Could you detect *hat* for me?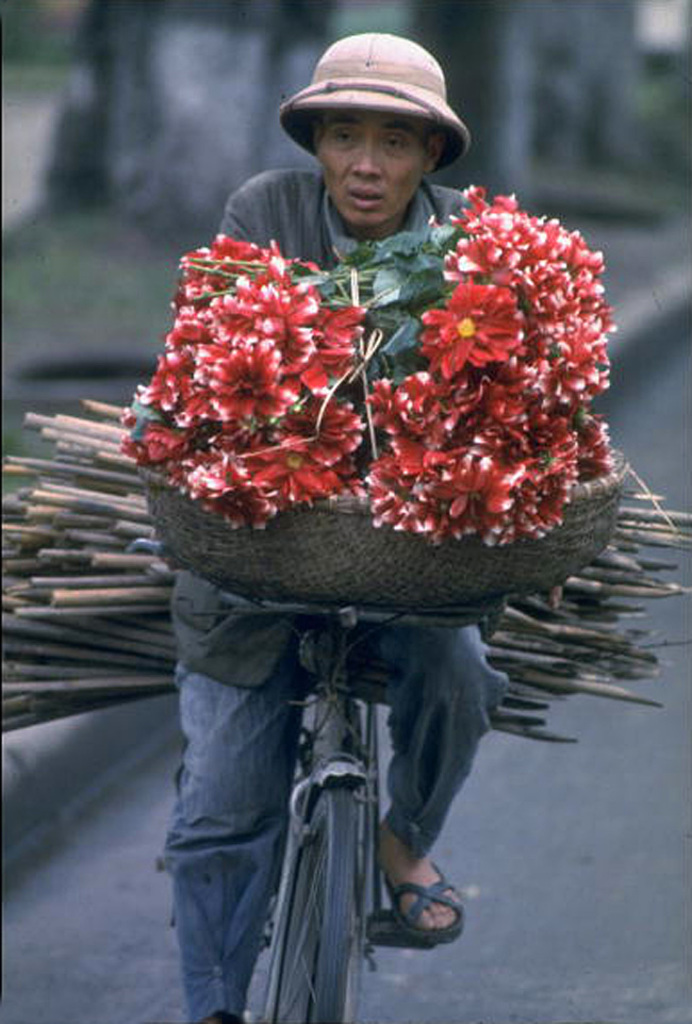
Detection result: bbox(278, 31, 469, 174).
